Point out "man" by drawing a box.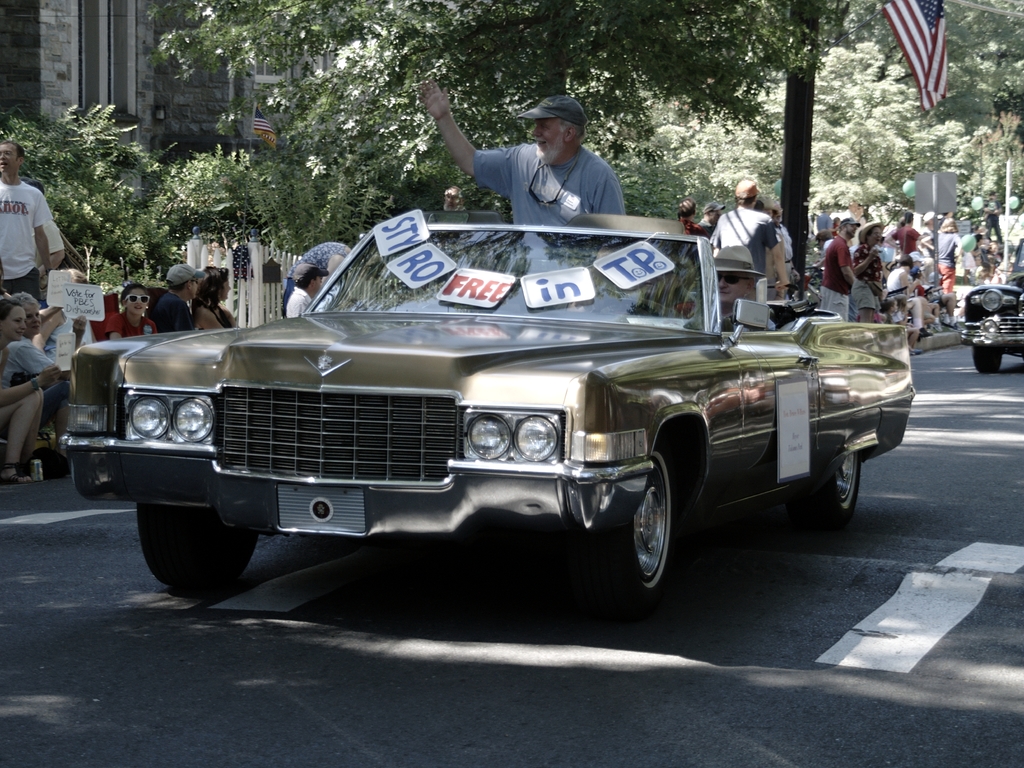
[x1=700, y1=200, x2=726, y2=233].
